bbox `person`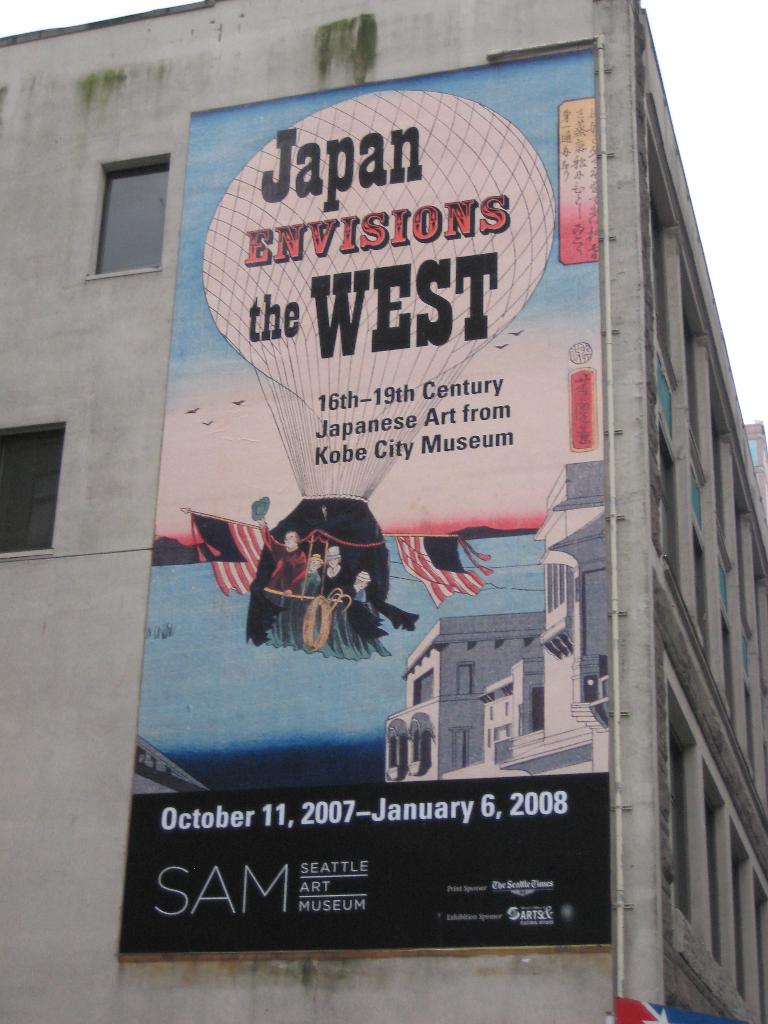
select_region(317, 538, 344, 608)
